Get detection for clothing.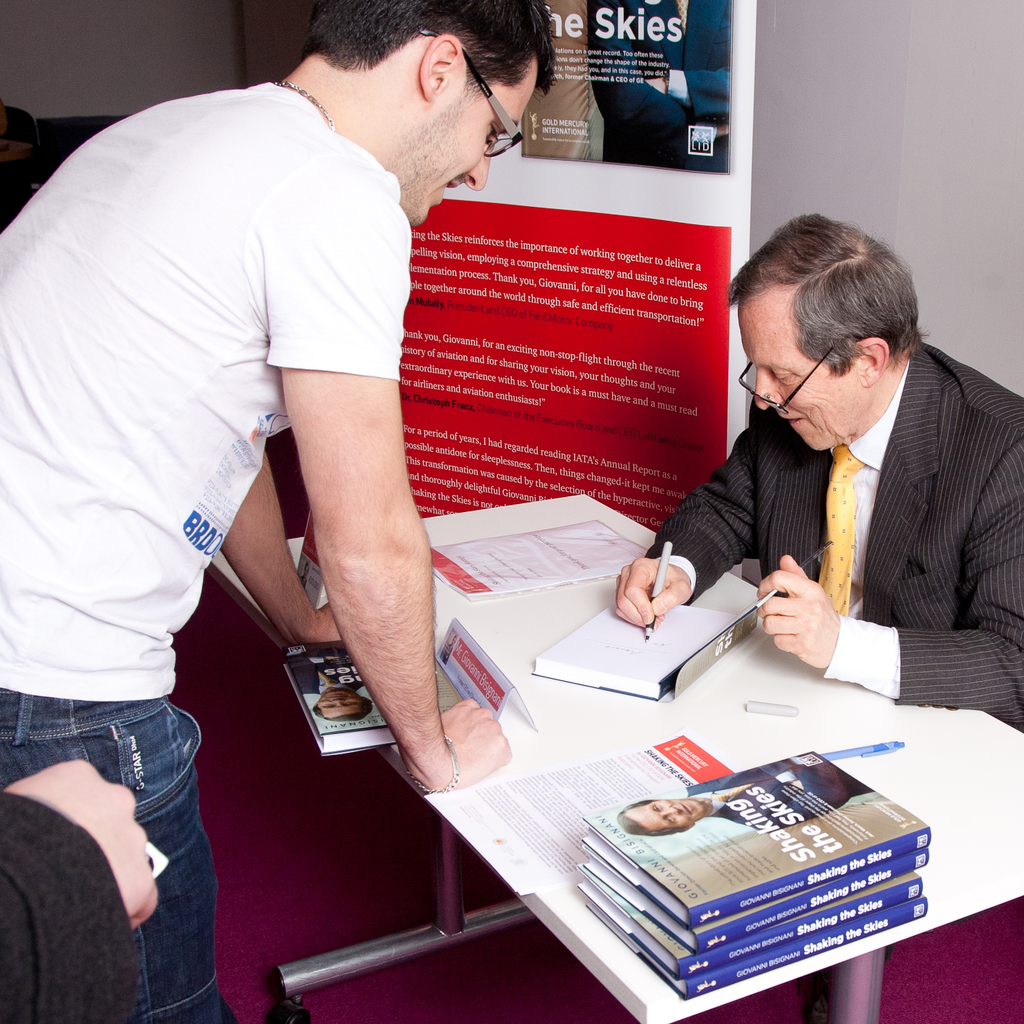
Detection: bbox=(0, 794, 143, 1023).
